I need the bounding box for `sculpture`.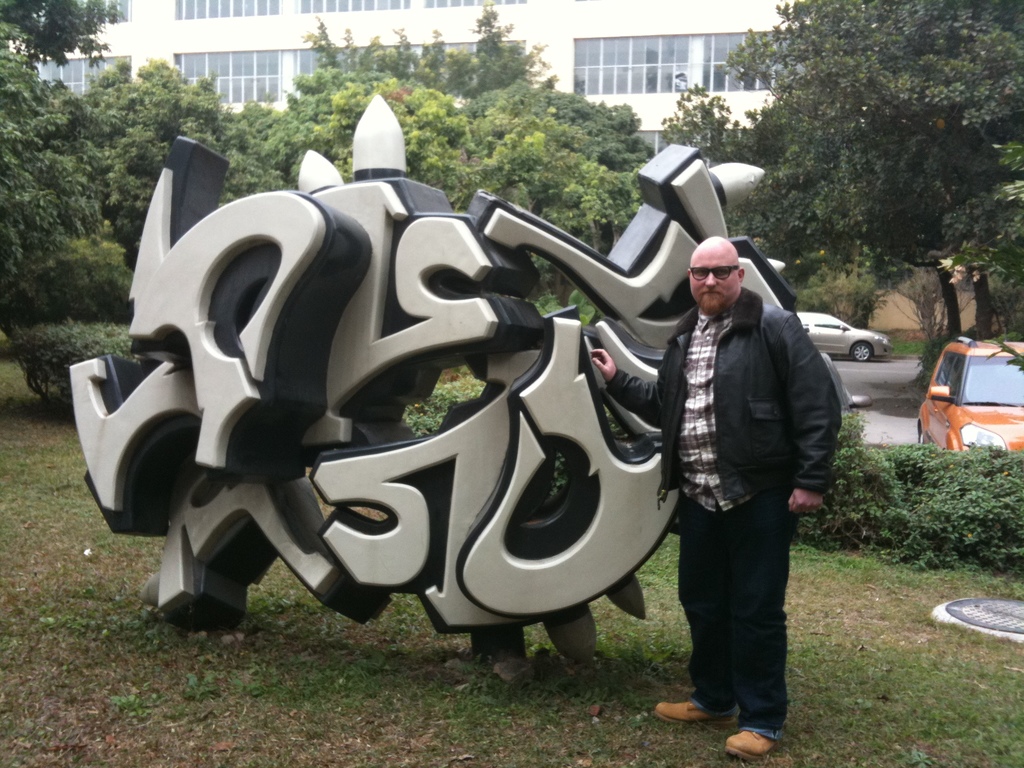
Here it is: <box>71,82,836,684</box>.
